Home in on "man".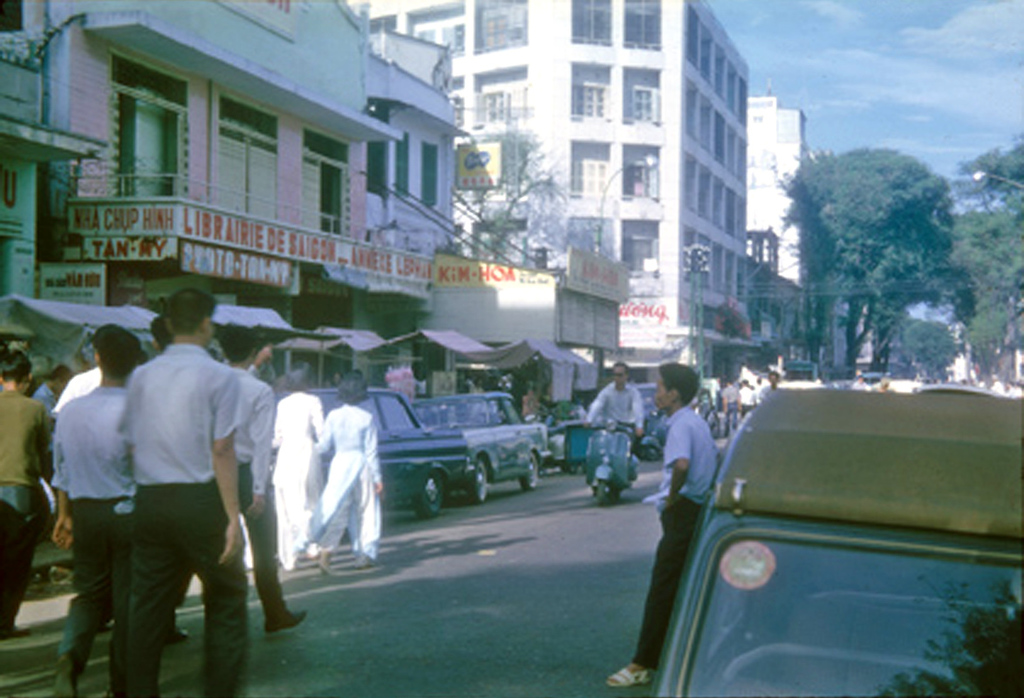
Homed in at rect(599, 359, 722, 691).
